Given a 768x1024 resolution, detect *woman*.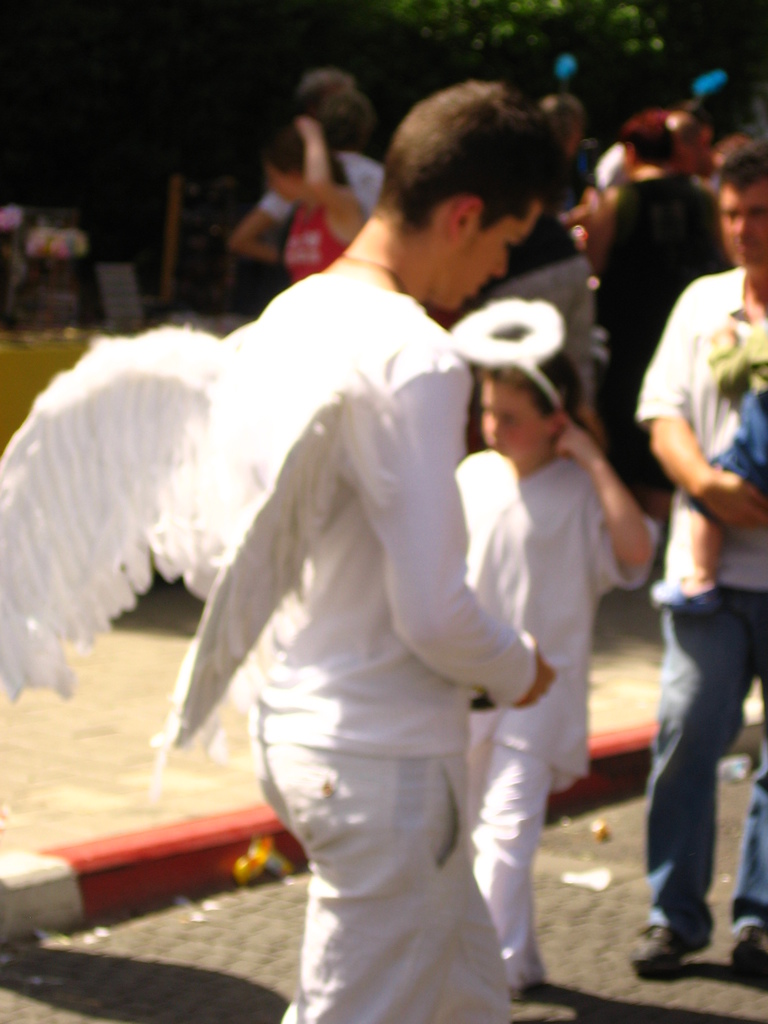
region(265, 116, 367, 286).
